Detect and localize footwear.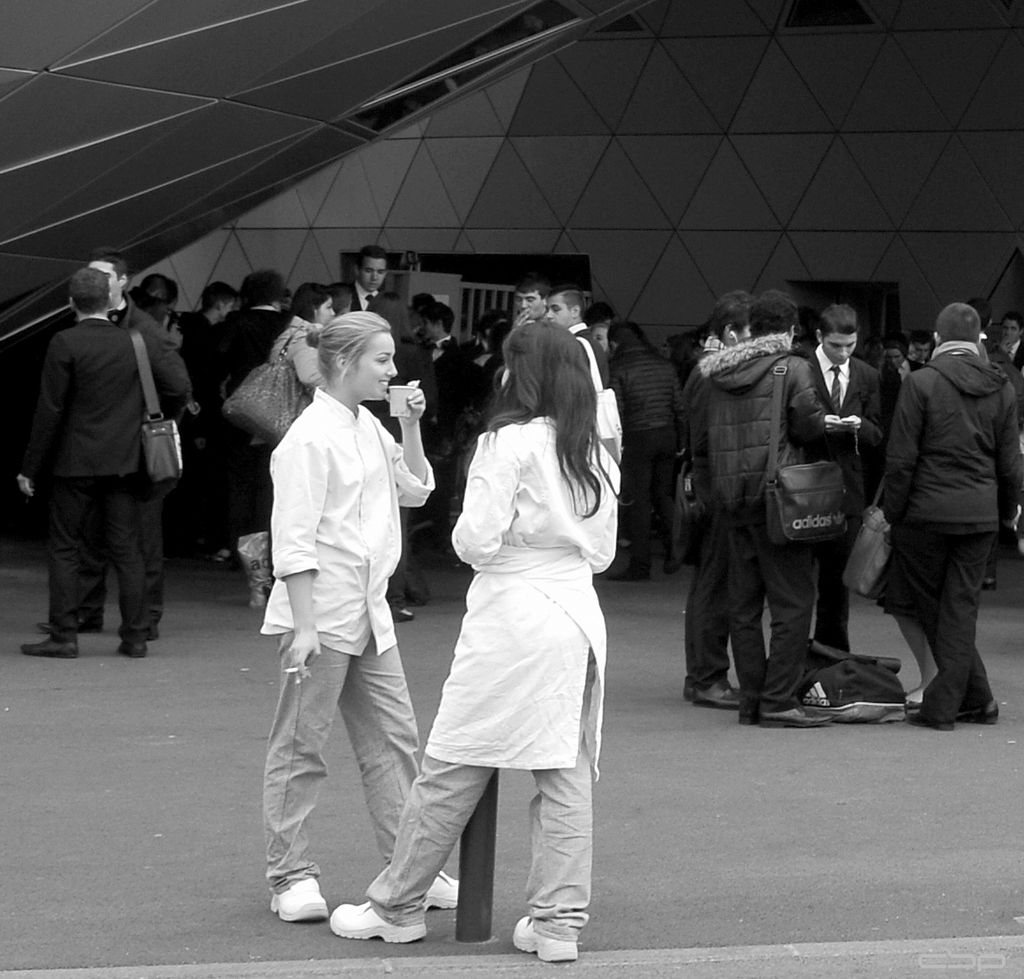
Localized at bbox=[271, 877, 329, 925].
